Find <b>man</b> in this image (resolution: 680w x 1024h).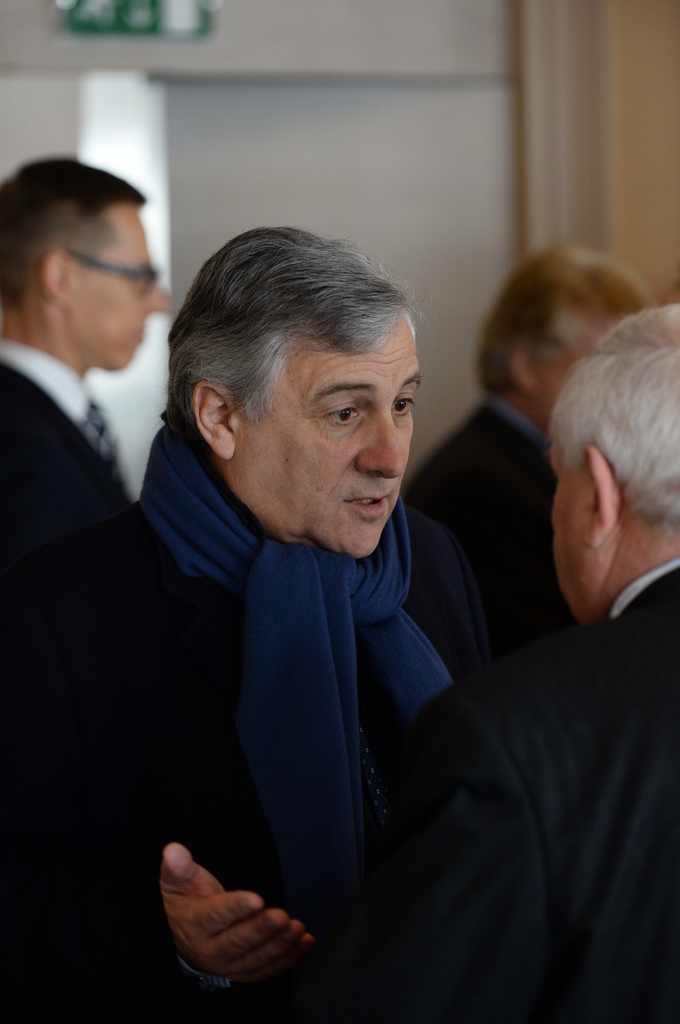
0:157:192:616.
